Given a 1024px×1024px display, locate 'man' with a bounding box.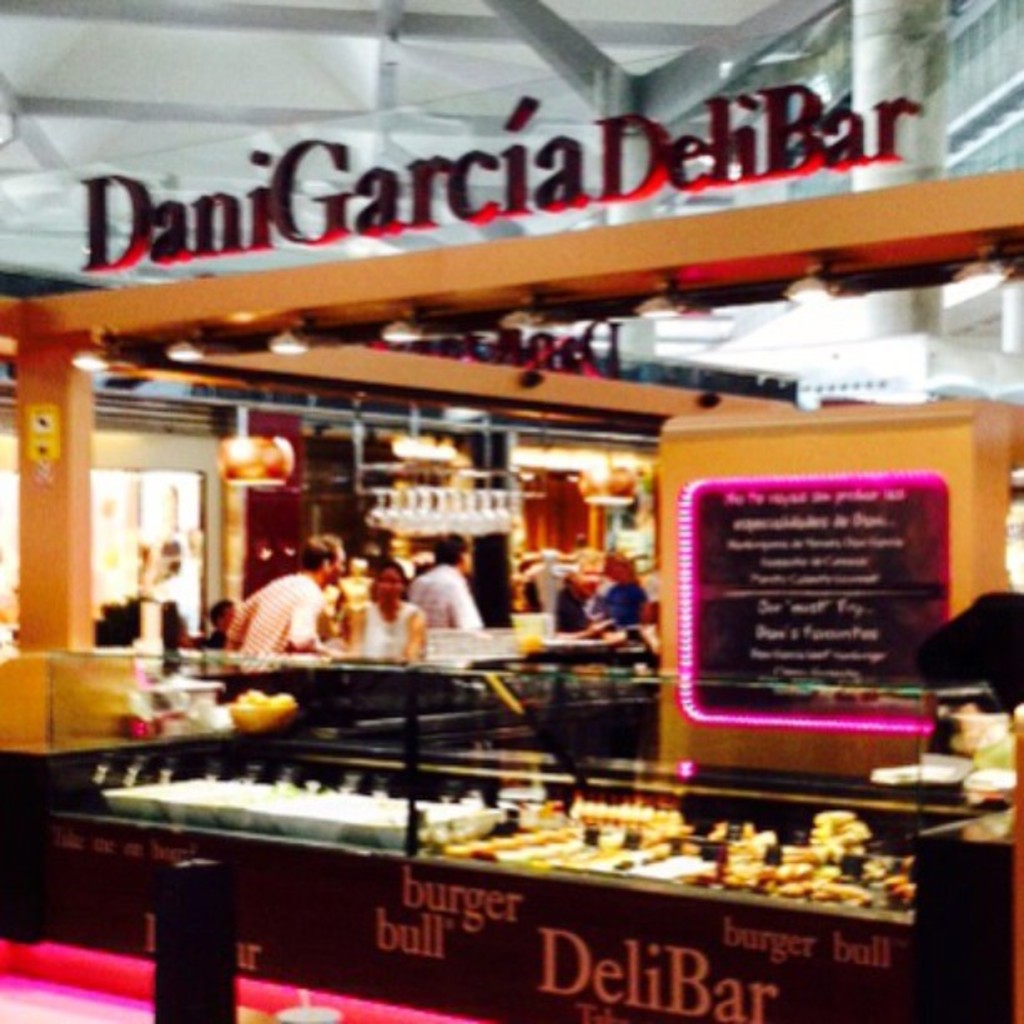
Located: {"x1": 407, "y1": 532, "x2": 480, "y2": 631}.
